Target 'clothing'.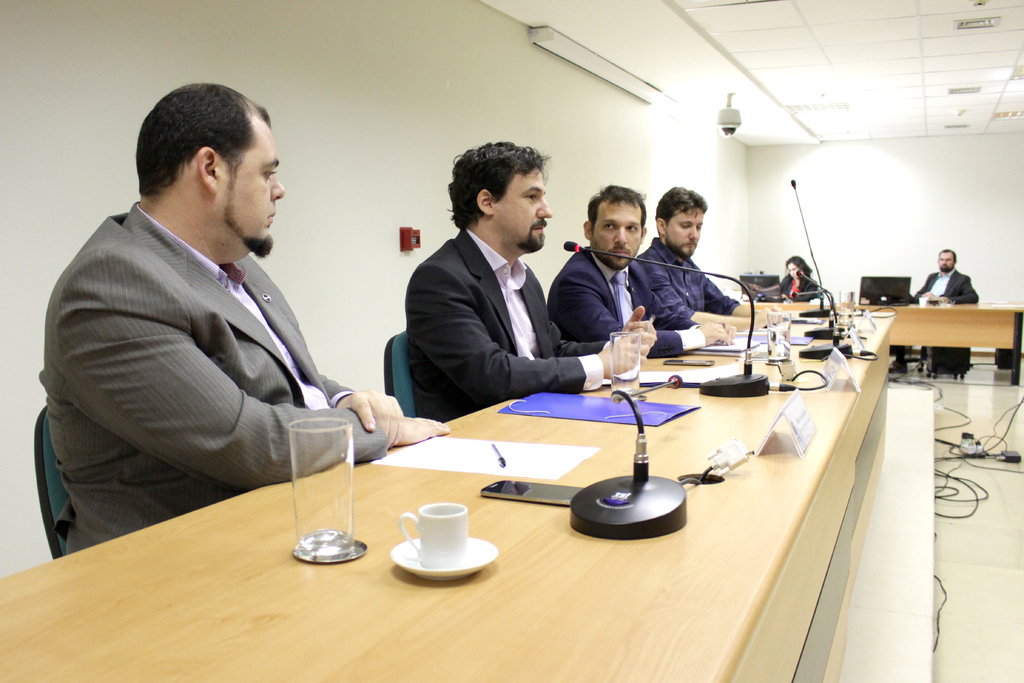
Target region: [627, 249, 738, 316].
